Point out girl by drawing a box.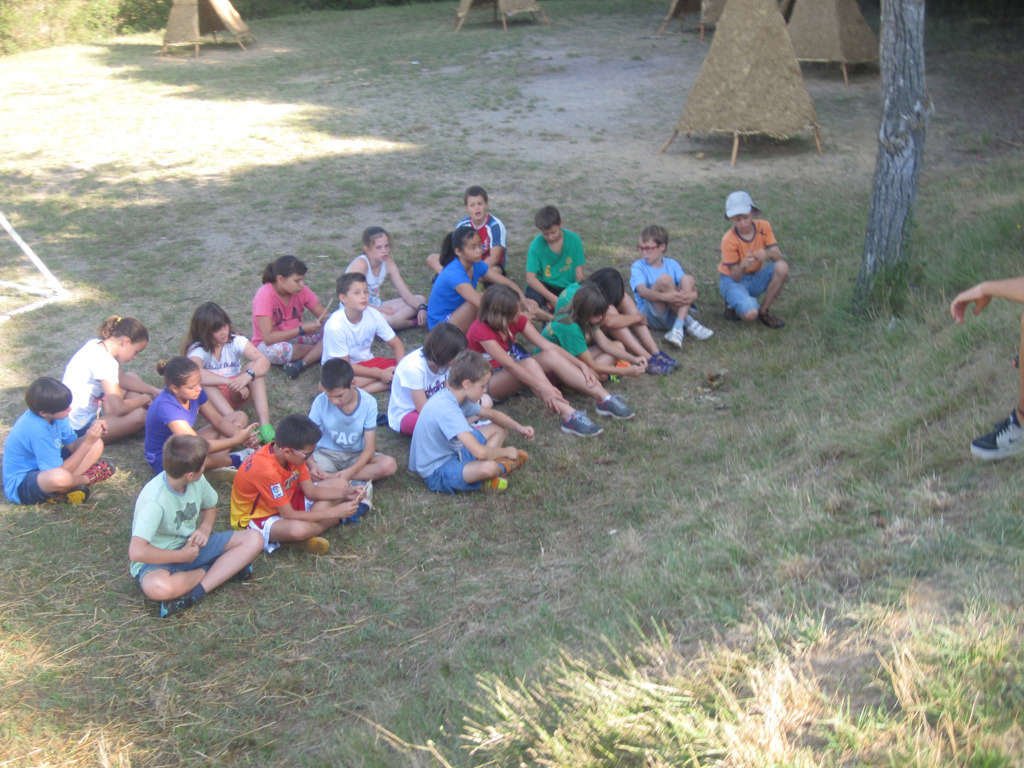
[x1=426, y1=225, x2=530, y2=332].
